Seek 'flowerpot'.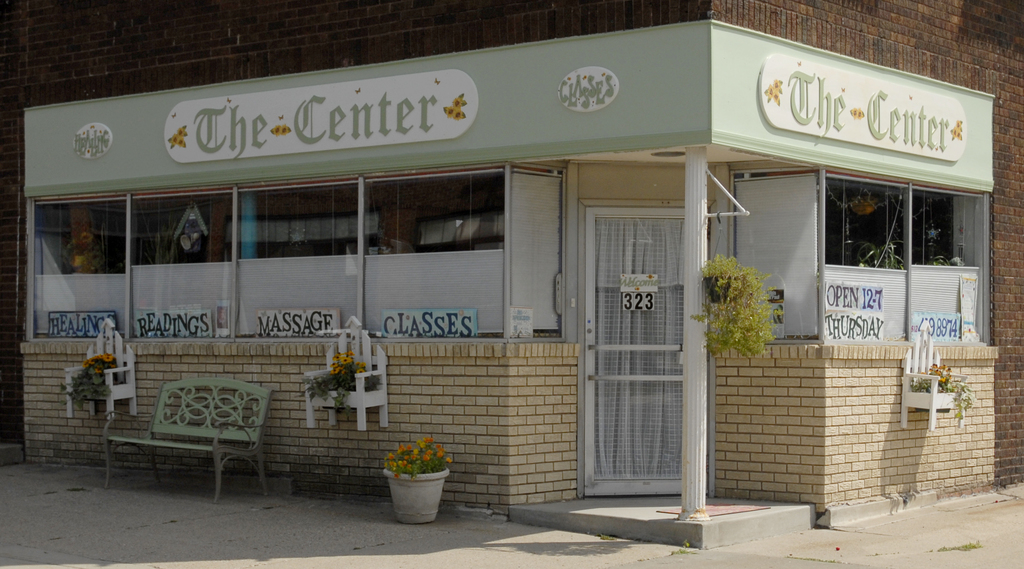
left=700, top=278, right=739, bottom=302.
